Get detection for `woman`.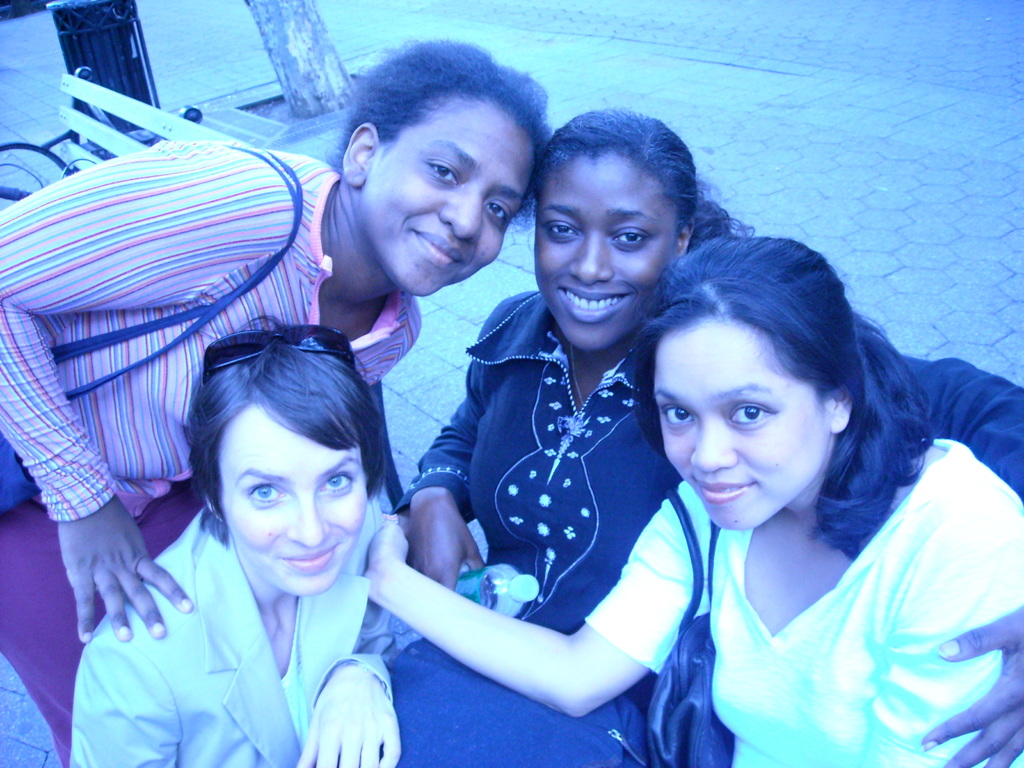
Detection: 386, 106, 1023, 767.
